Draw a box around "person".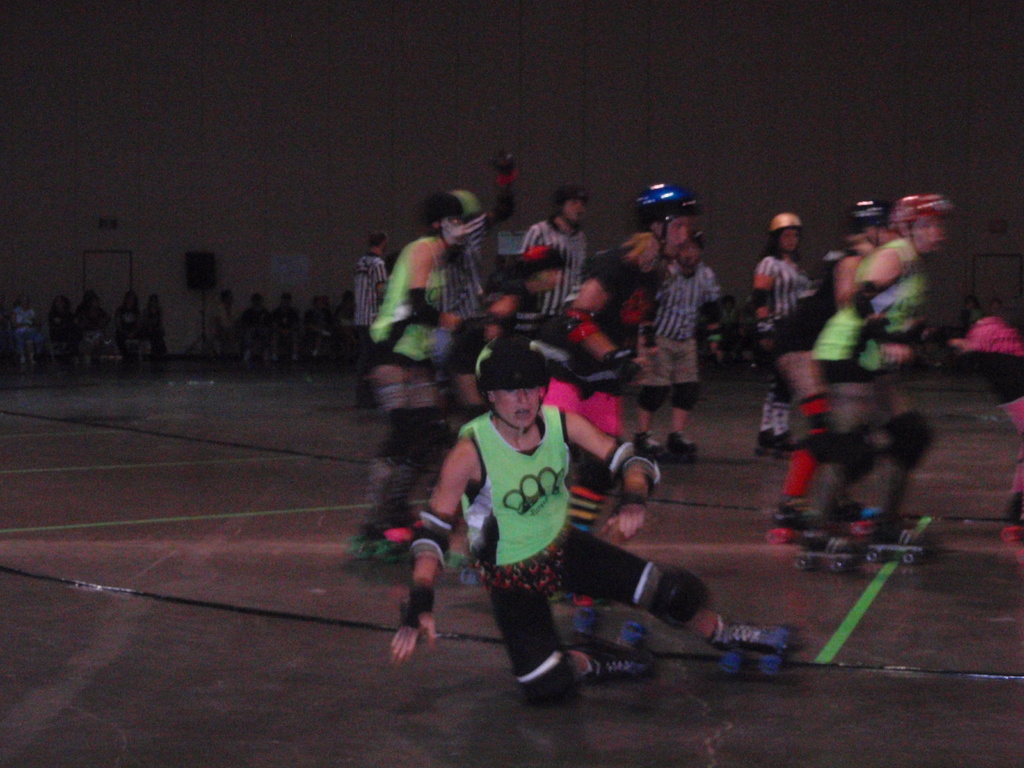
(764,192,897,548).
